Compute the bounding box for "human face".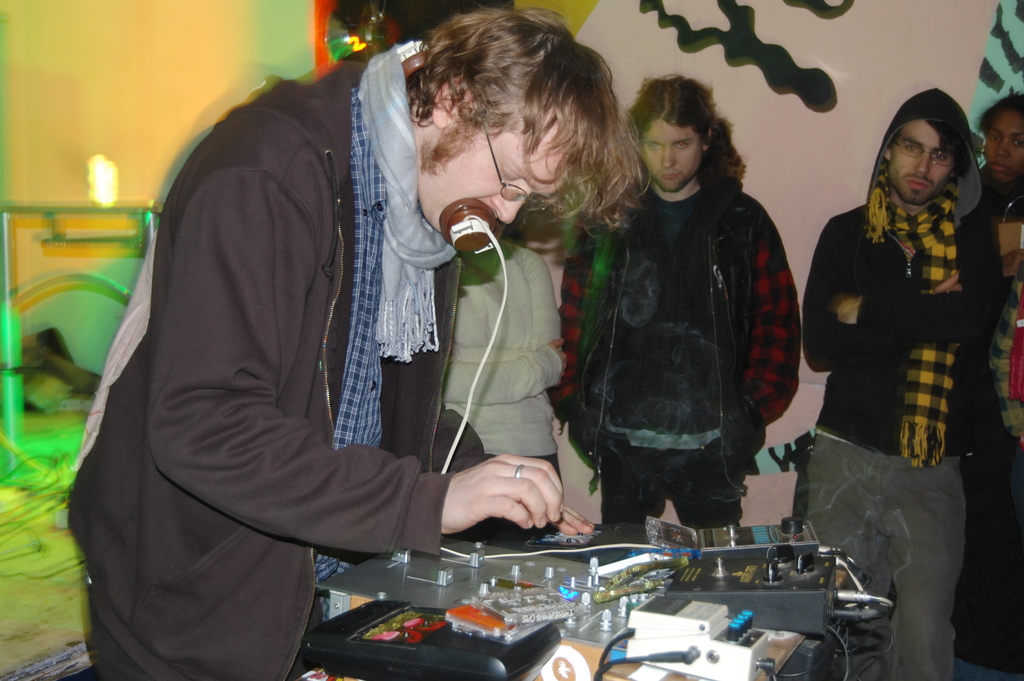
893:117:949:201.
